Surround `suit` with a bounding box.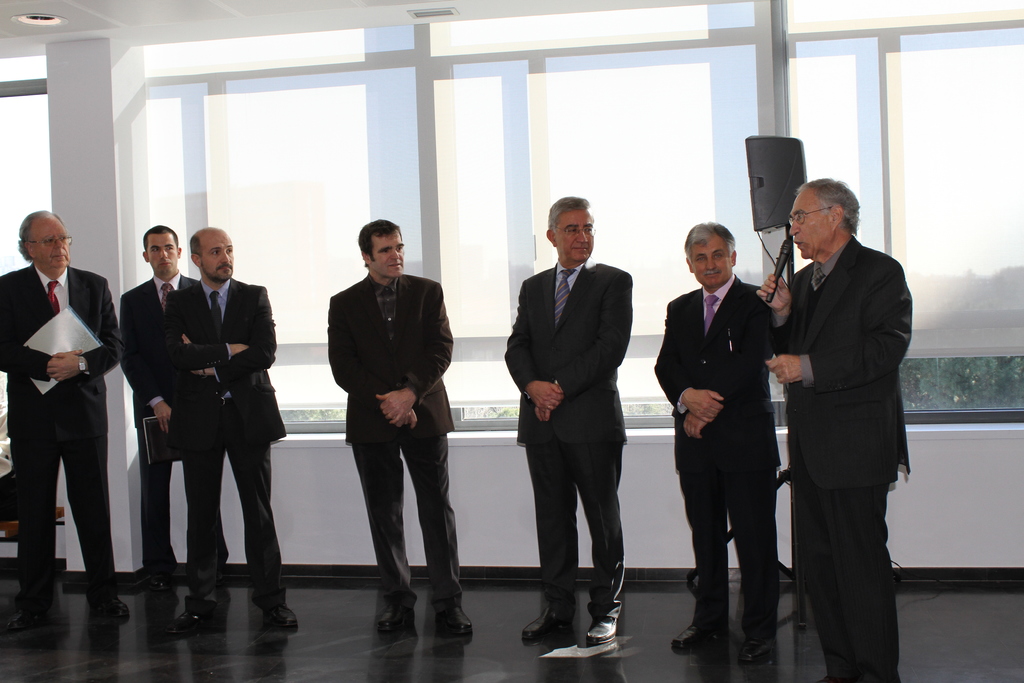
502/259/635/613.
